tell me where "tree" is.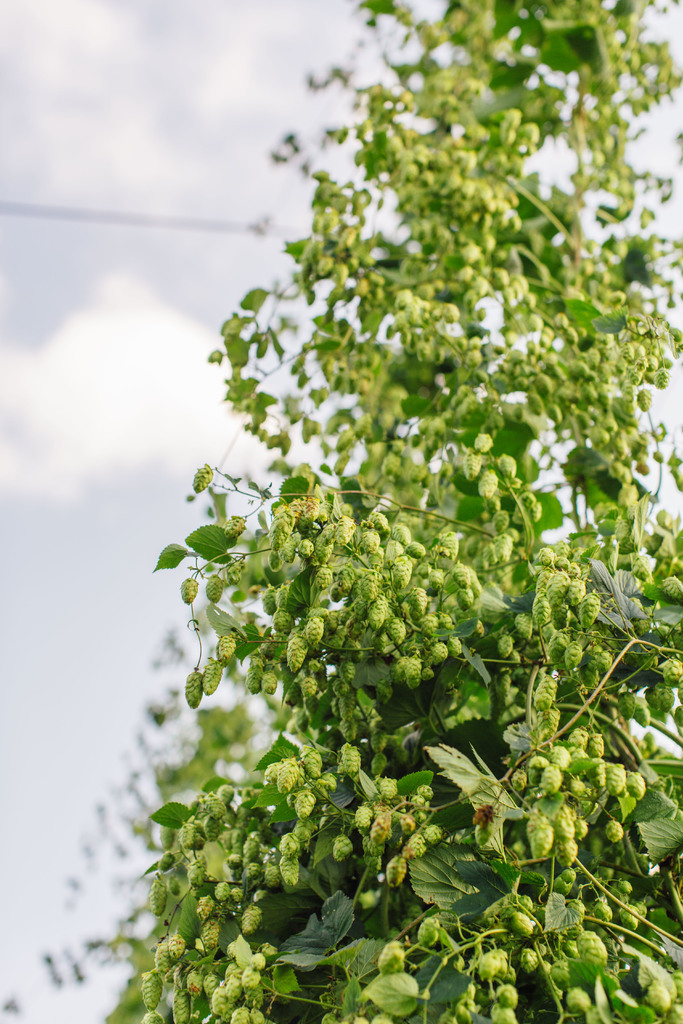
"tree" is at region(45, 0, 682, 1023).
